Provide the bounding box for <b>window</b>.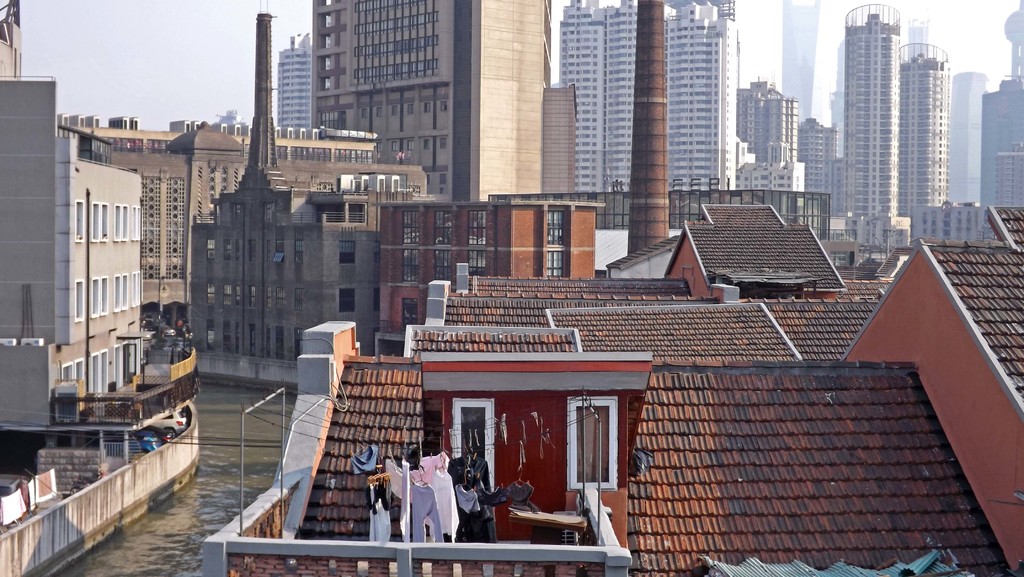
[left=207, top=239, right=216, bottom=261].
